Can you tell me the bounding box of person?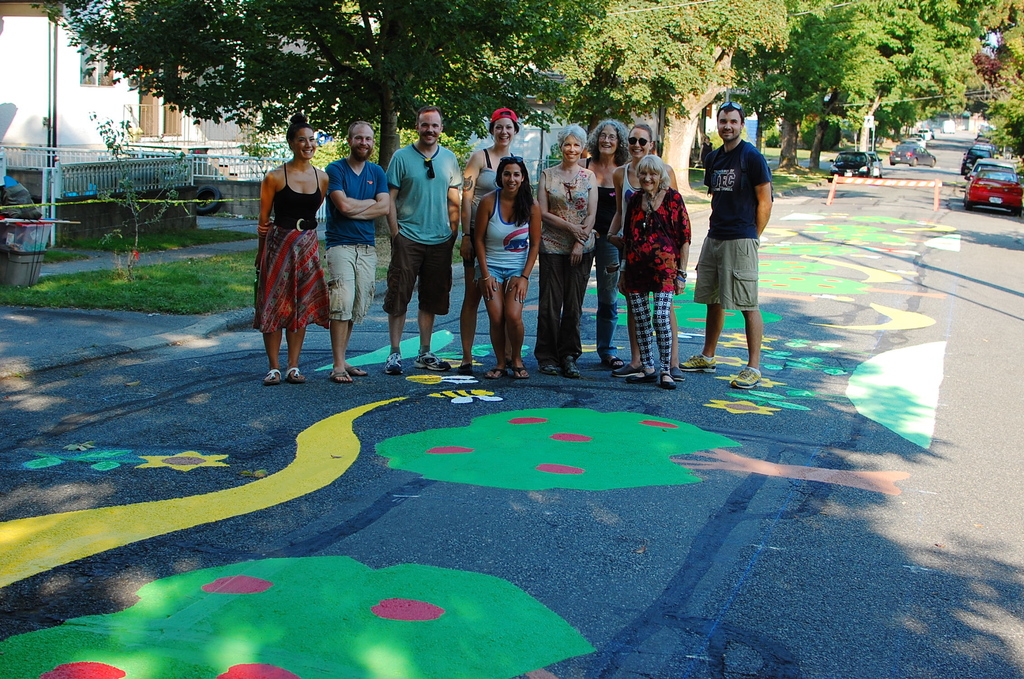
x1=385 y1=110 x2=463 y2=375.
